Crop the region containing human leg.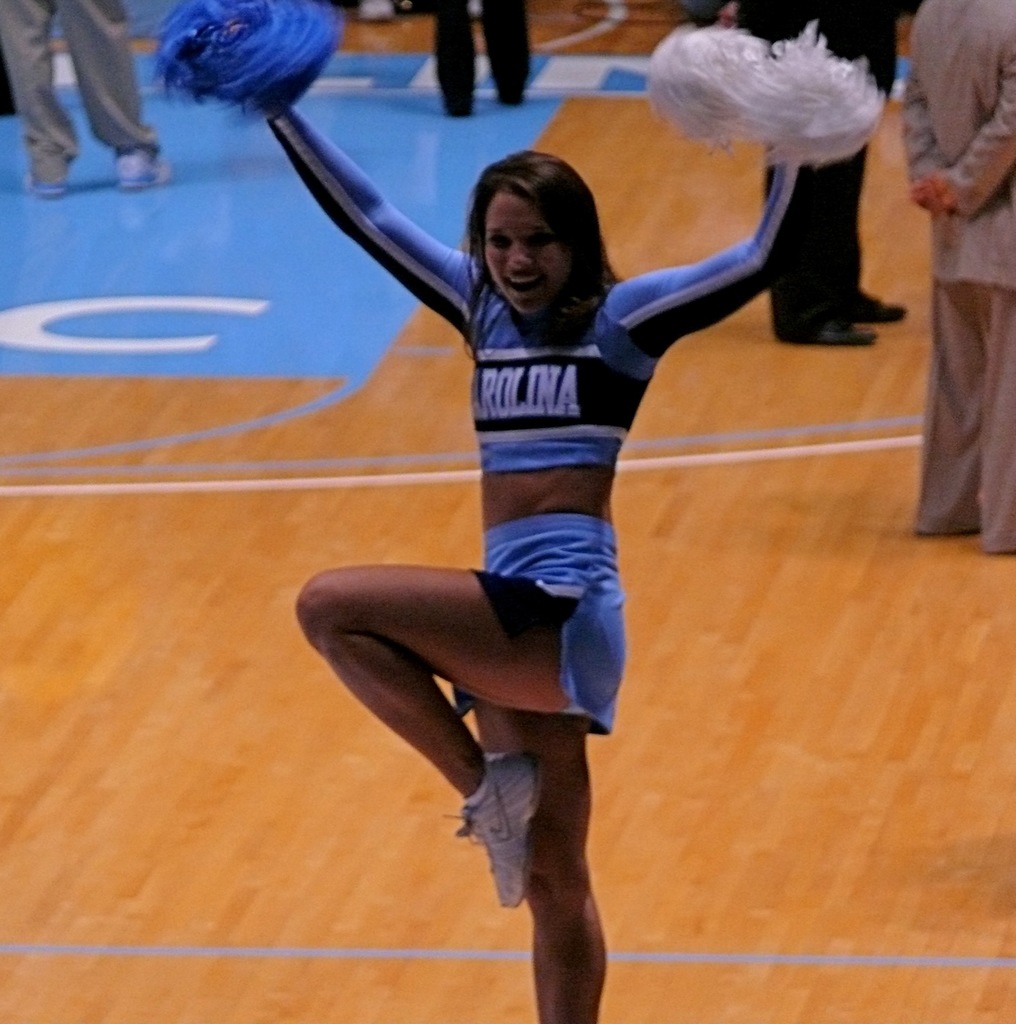
Crop region: bbox(478, 0, 526, 106).
